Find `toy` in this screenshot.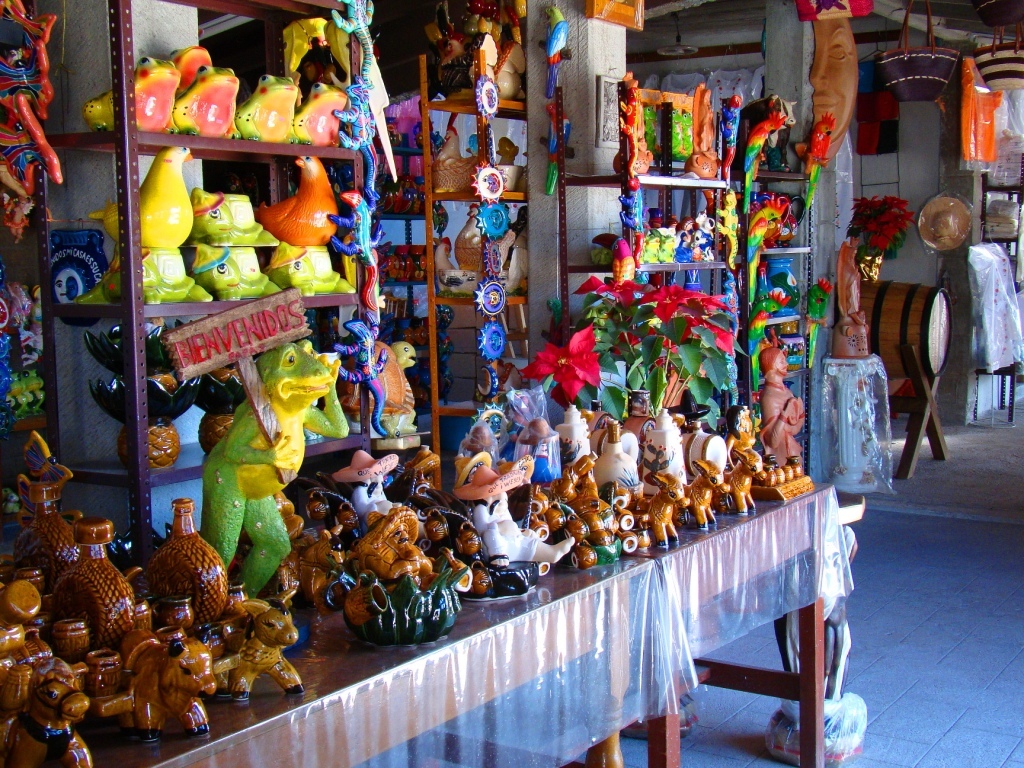
The bounding box for `toy` is 505 414 565 492.
